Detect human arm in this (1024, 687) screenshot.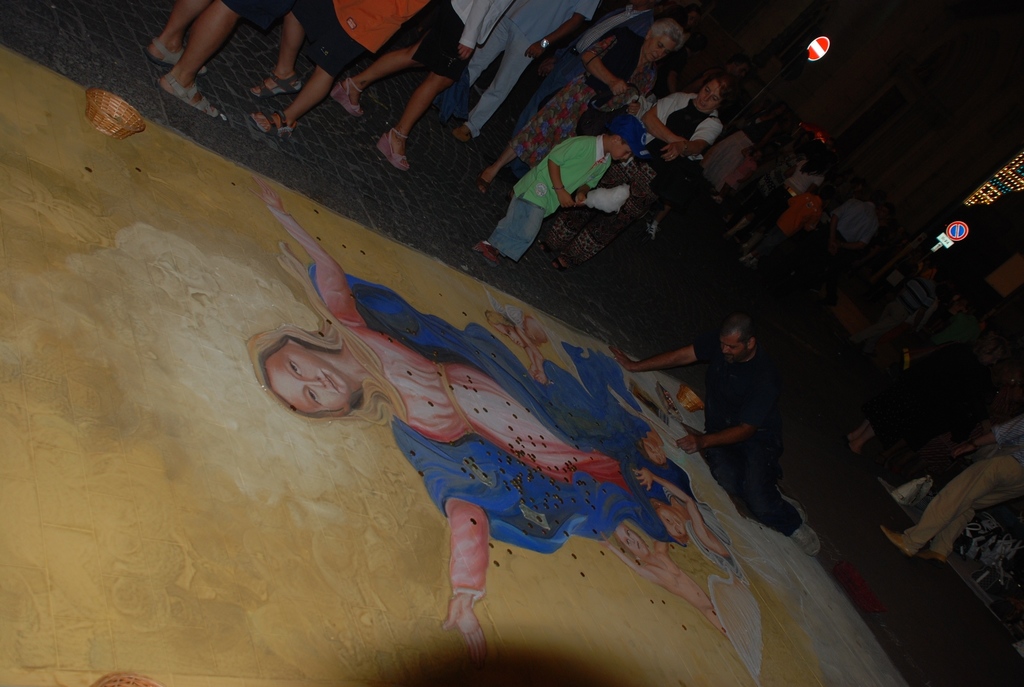
Detection: {"left": 605, "top": 336, "right": 723, "bottom": 376}.
